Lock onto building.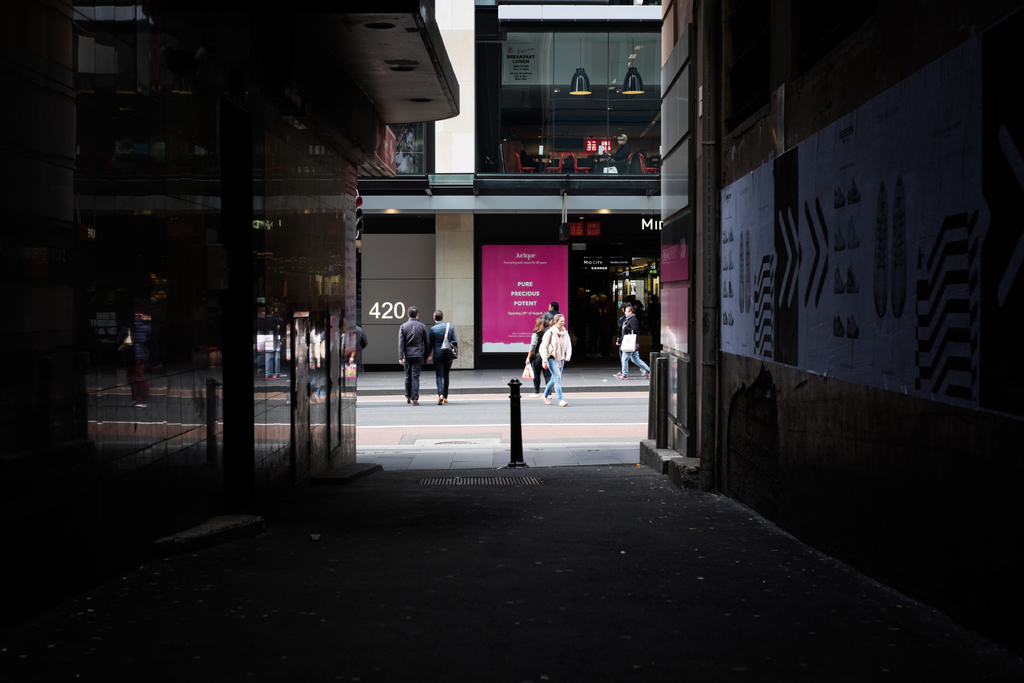
Locked: x1=641, y1=0, x2=1022, y2=682.
